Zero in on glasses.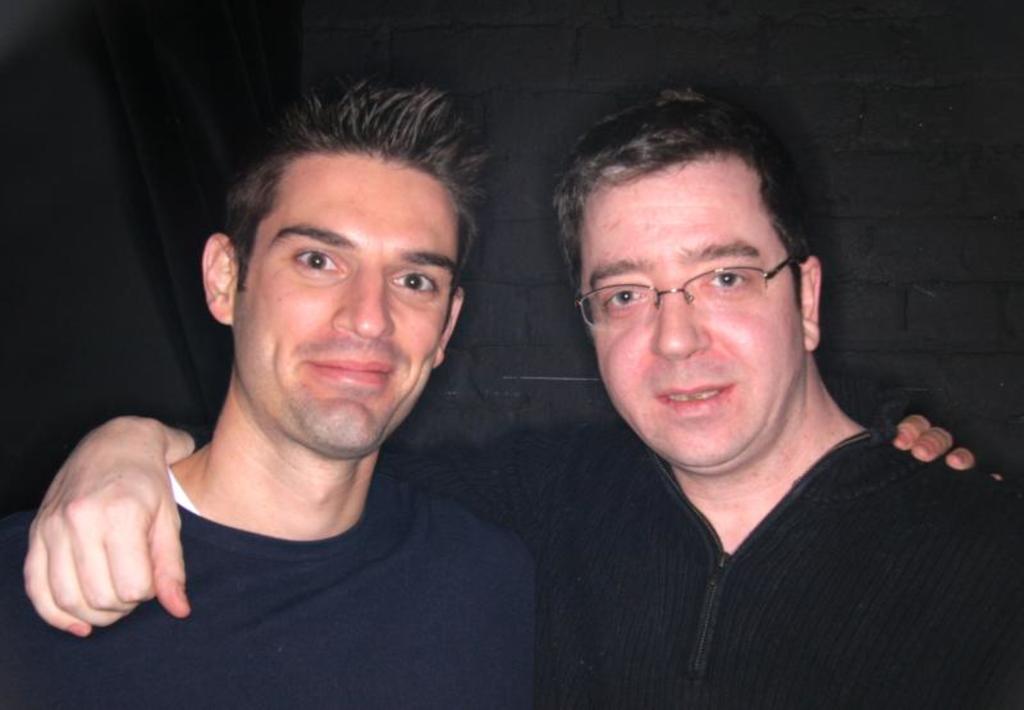
Zeroed in: 579 248 800 330.
